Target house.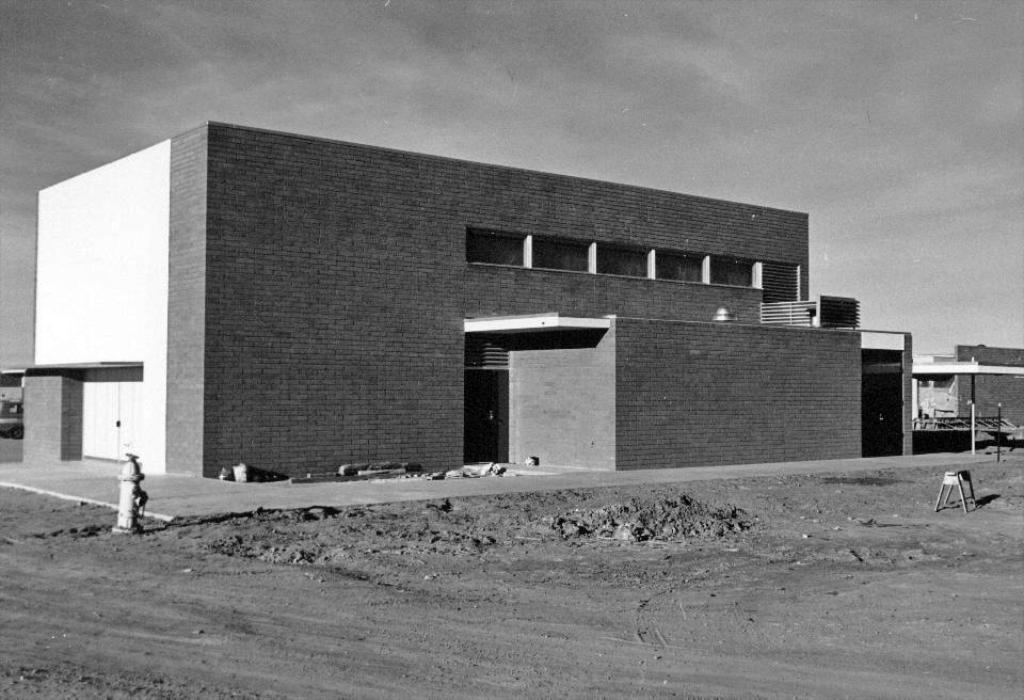
Target region: (36, 121, 916, 470).
